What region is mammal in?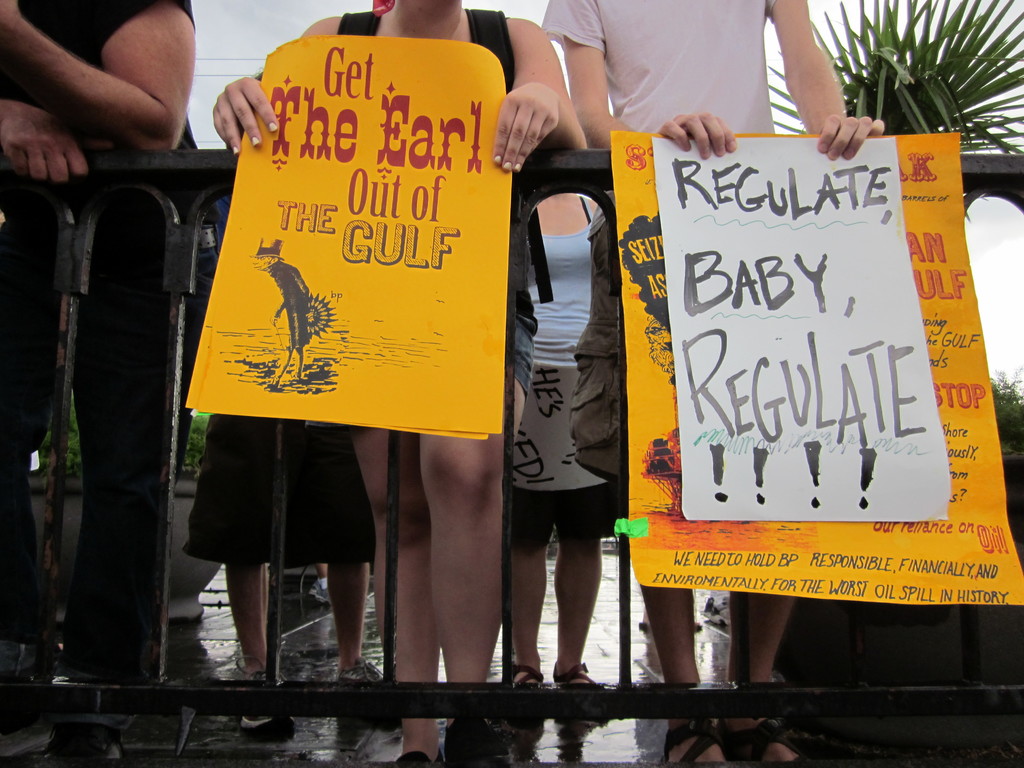
[514, 189, 616, 719].
